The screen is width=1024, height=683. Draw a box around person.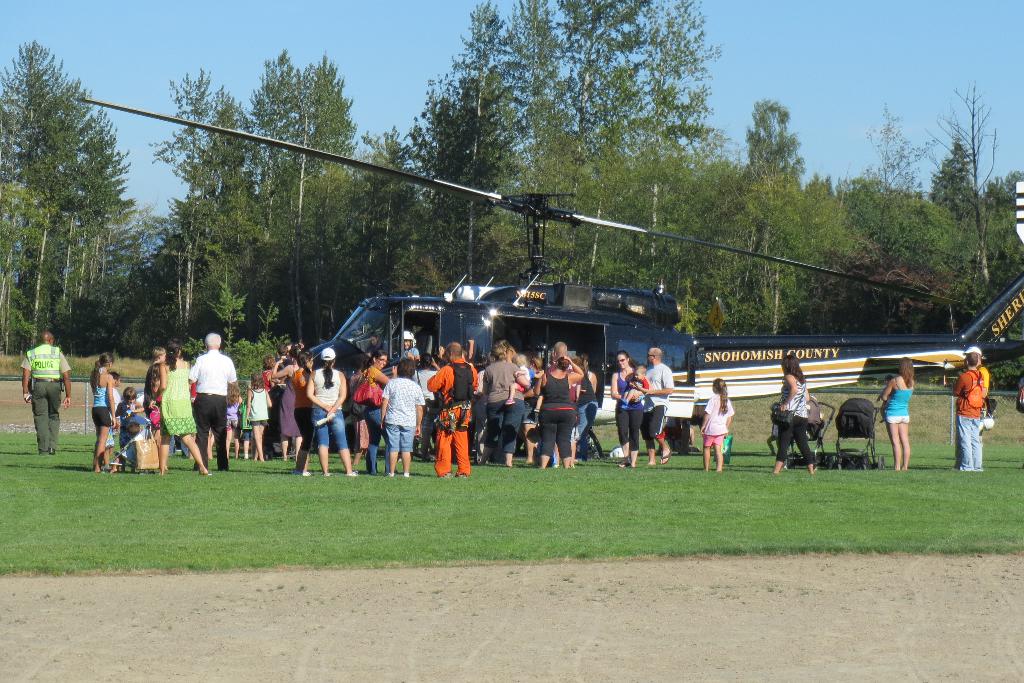
bbox=(576, 354, 601, 446).
